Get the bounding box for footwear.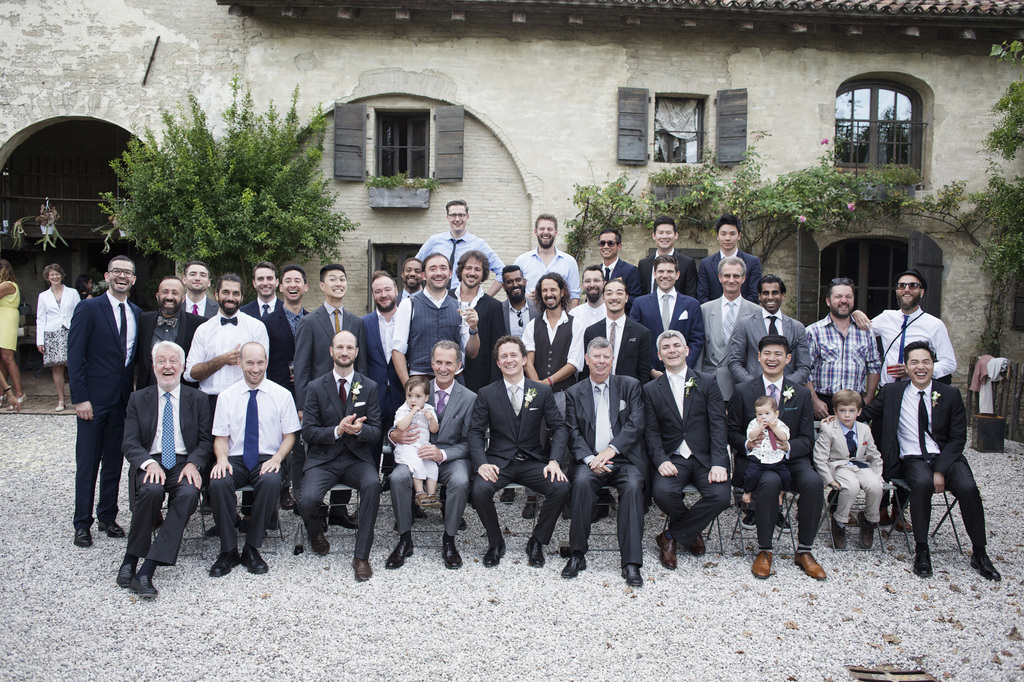
x1=330, y1=510, x2=359, y2=527.
